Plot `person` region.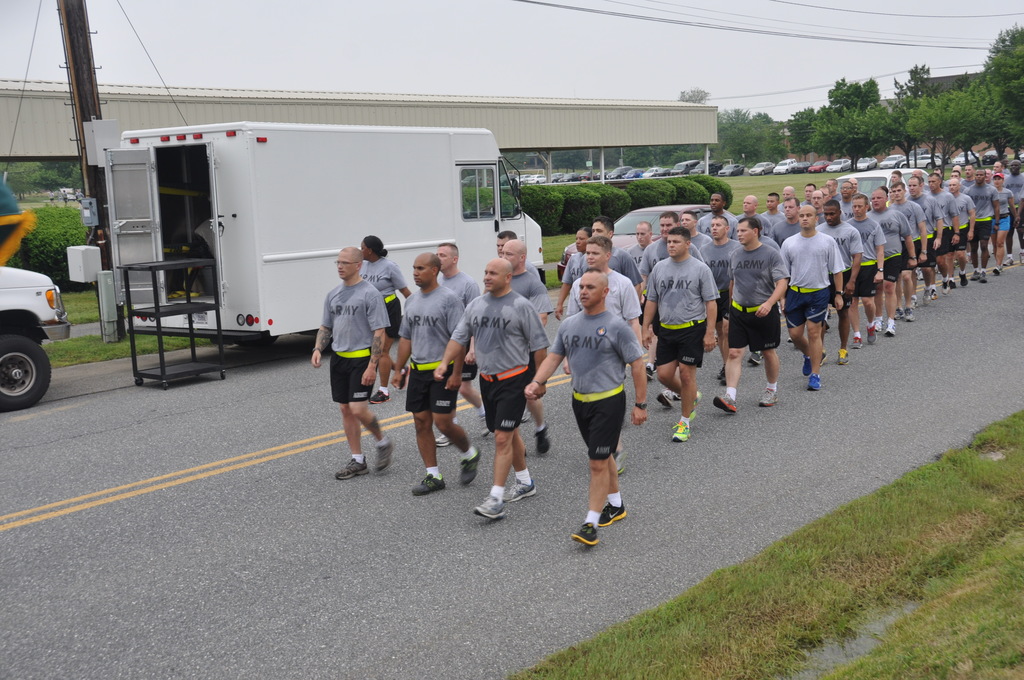
Plotted at rect(428, 236, 488, 451).
